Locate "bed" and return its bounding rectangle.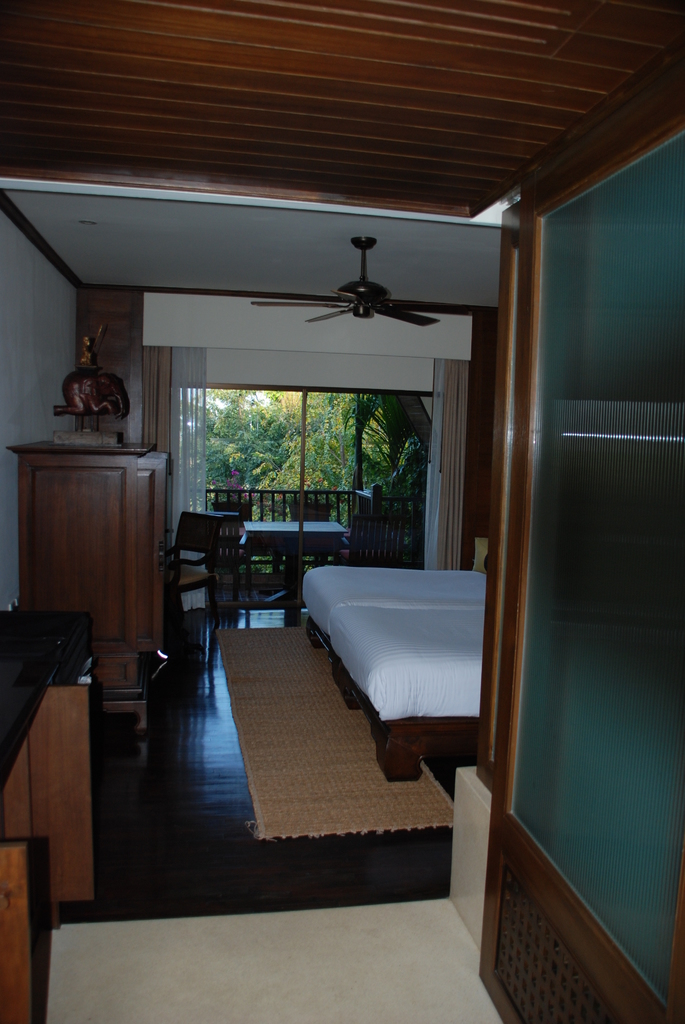
(left=303, top=571, right=492, bottom=786).
